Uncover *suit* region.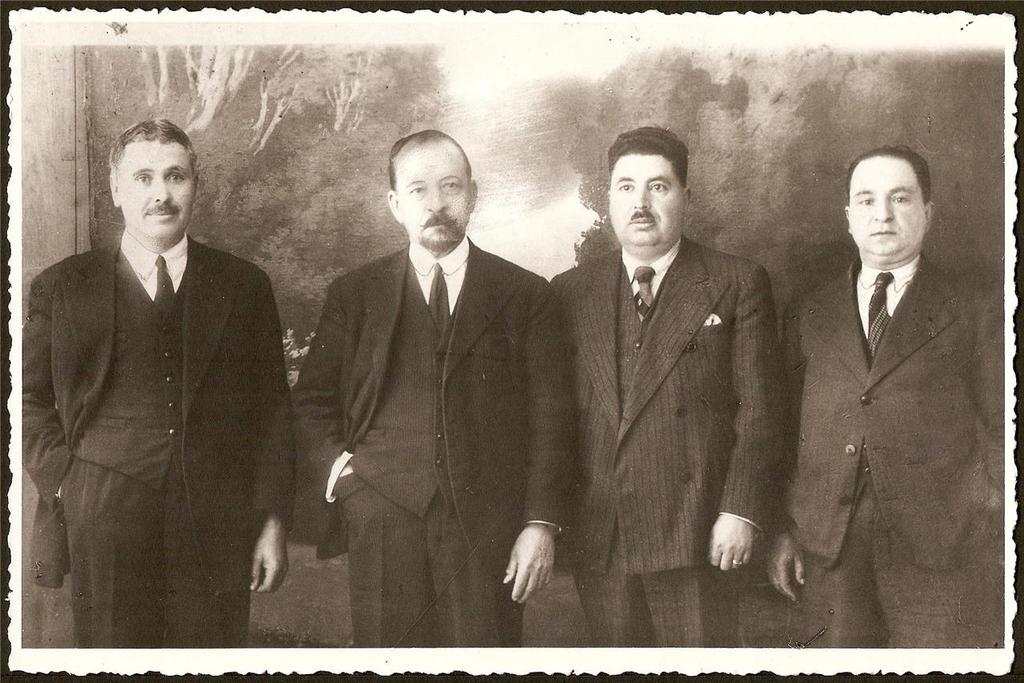
Uncovered: box(548, 230, 786, 648).
